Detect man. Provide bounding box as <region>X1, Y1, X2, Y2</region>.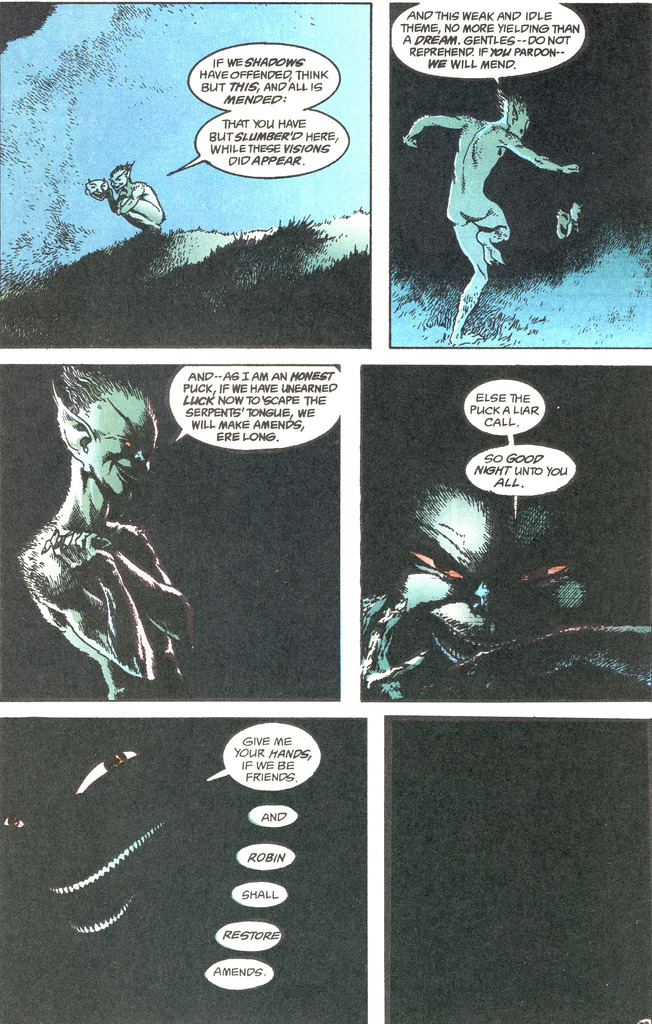
<region>363, 483, 651, 698</region>.
